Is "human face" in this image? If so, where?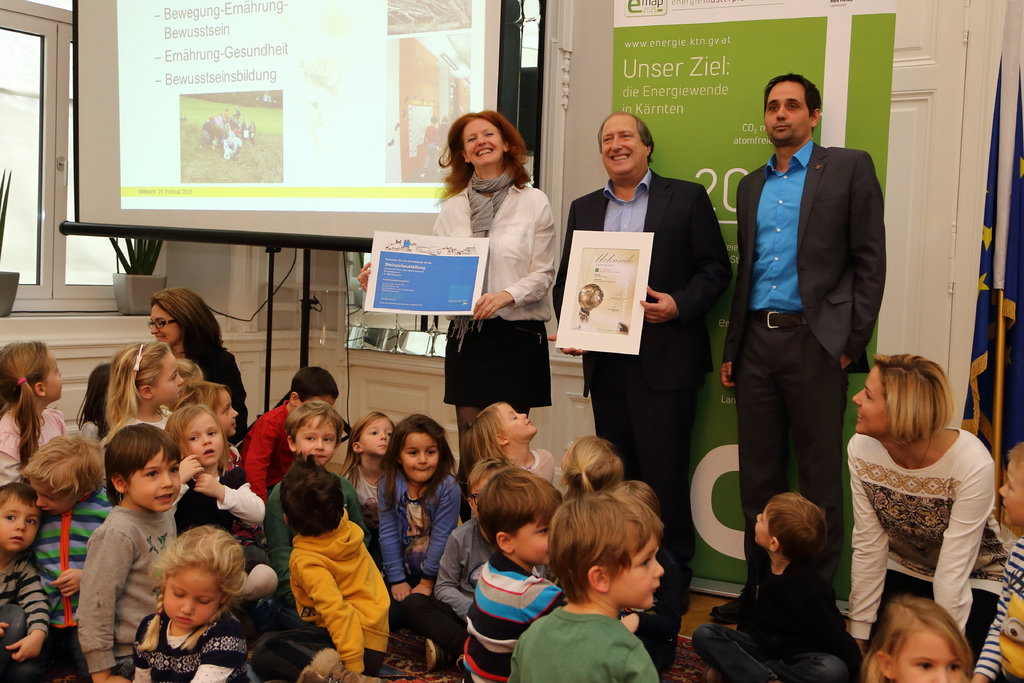
Yes, at 32 482 83 516.
